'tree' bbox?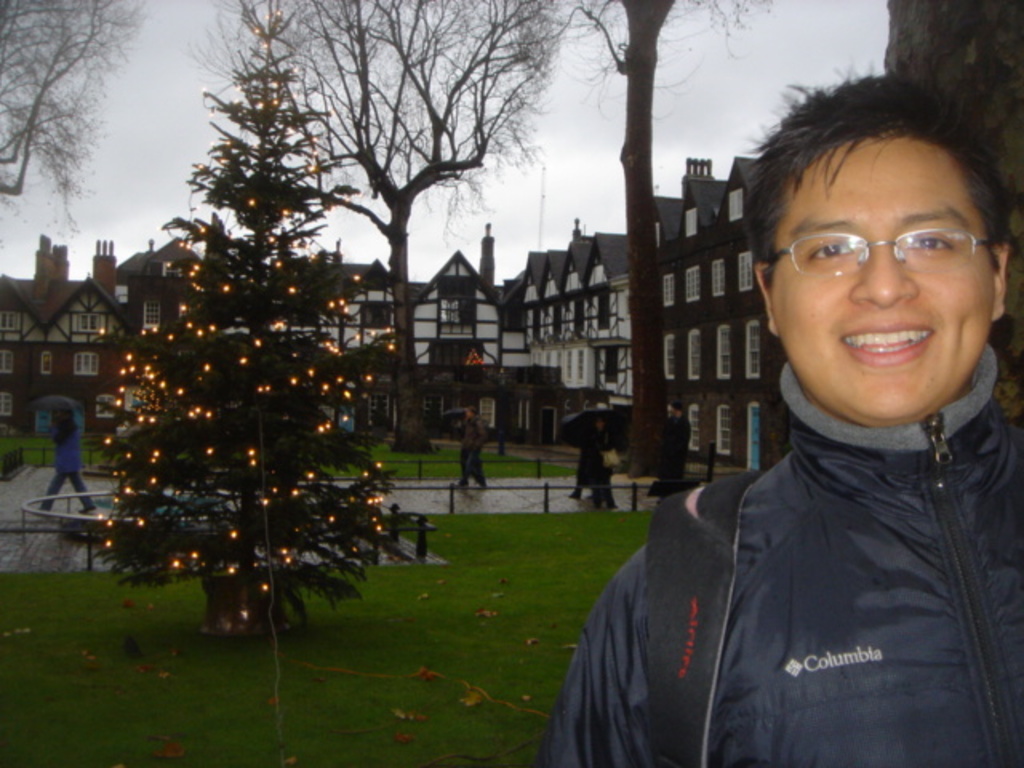
l=93, t=0, r=376, b=626
